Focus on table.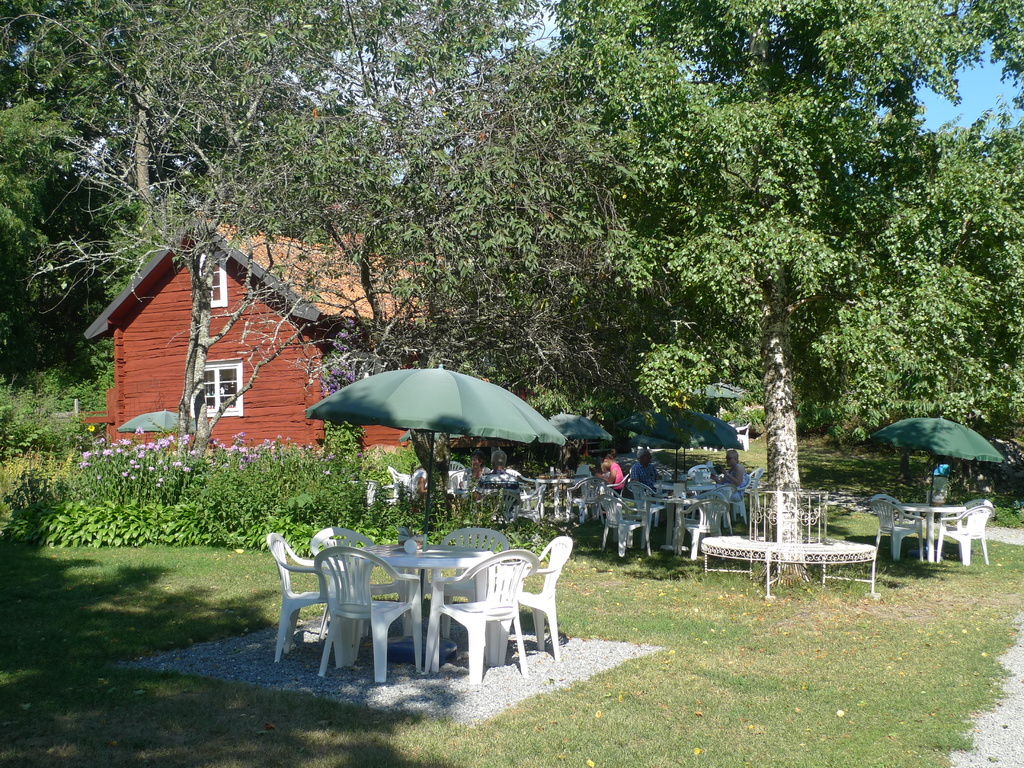
Focused at bbox=(534, 476, 579, 523).
